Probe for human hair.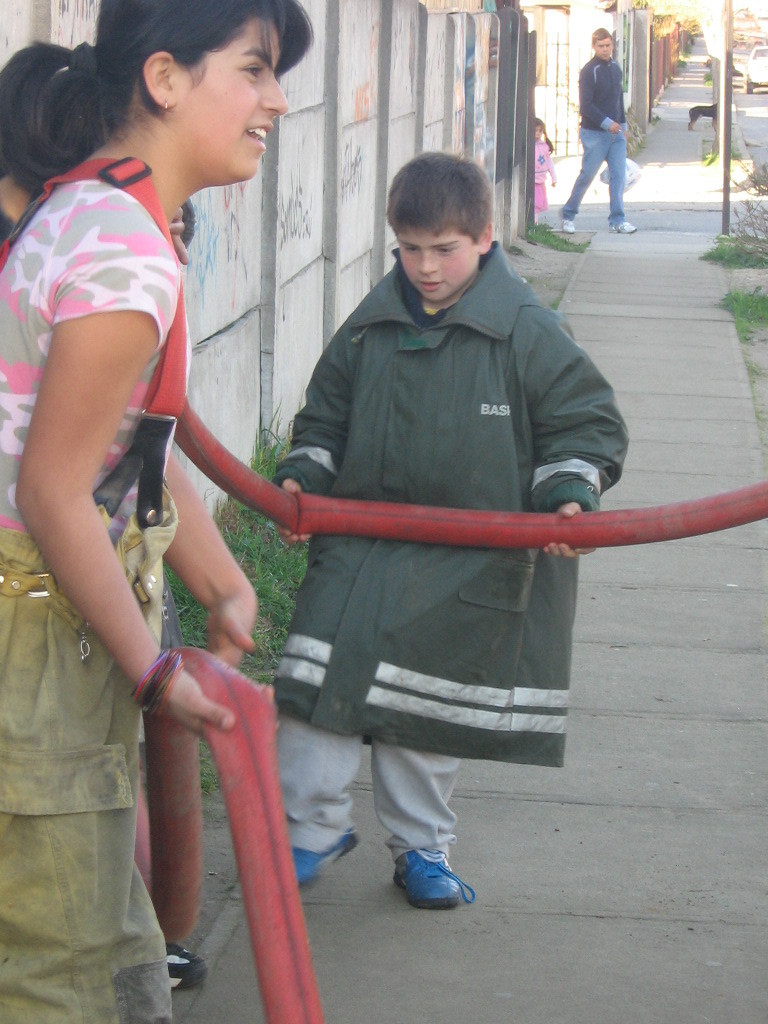
Probe result: [537, 115, 554, 157].
